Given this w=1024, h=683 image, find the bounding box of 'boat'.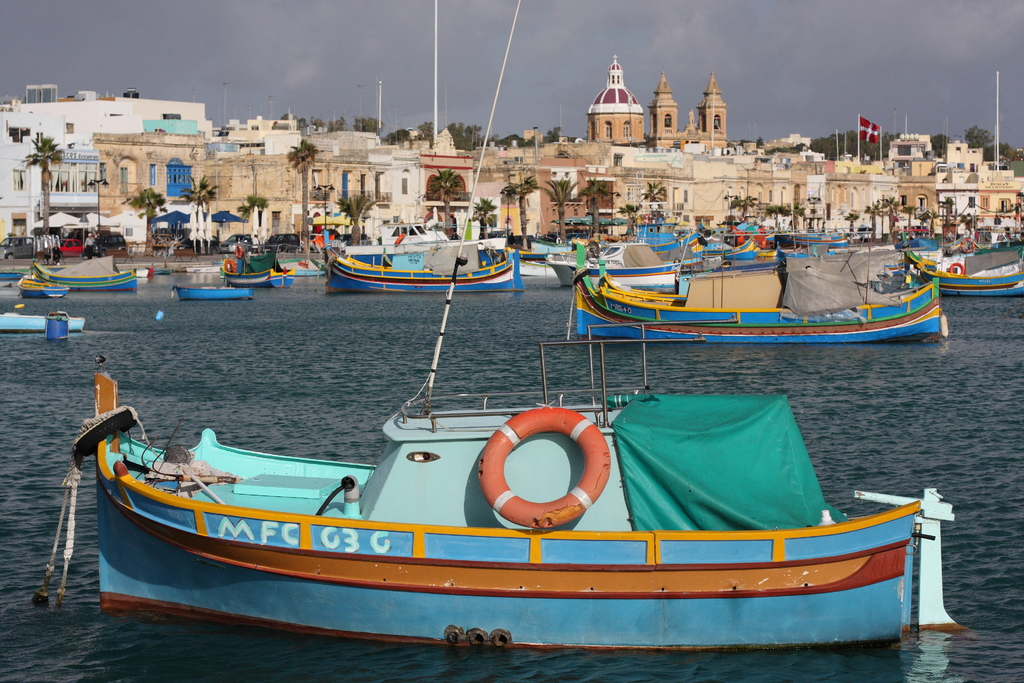
x1=1 y1=313 x2=86 y2=333.
